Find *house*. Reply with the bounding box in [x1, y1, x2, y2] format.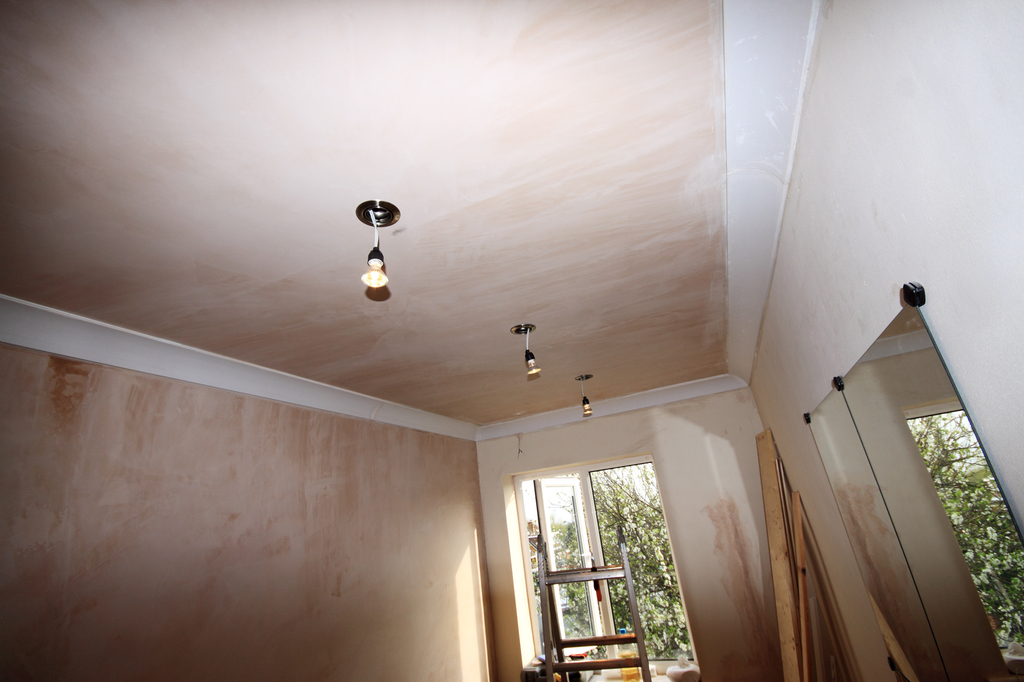
[0, 0, 1023, 681].
